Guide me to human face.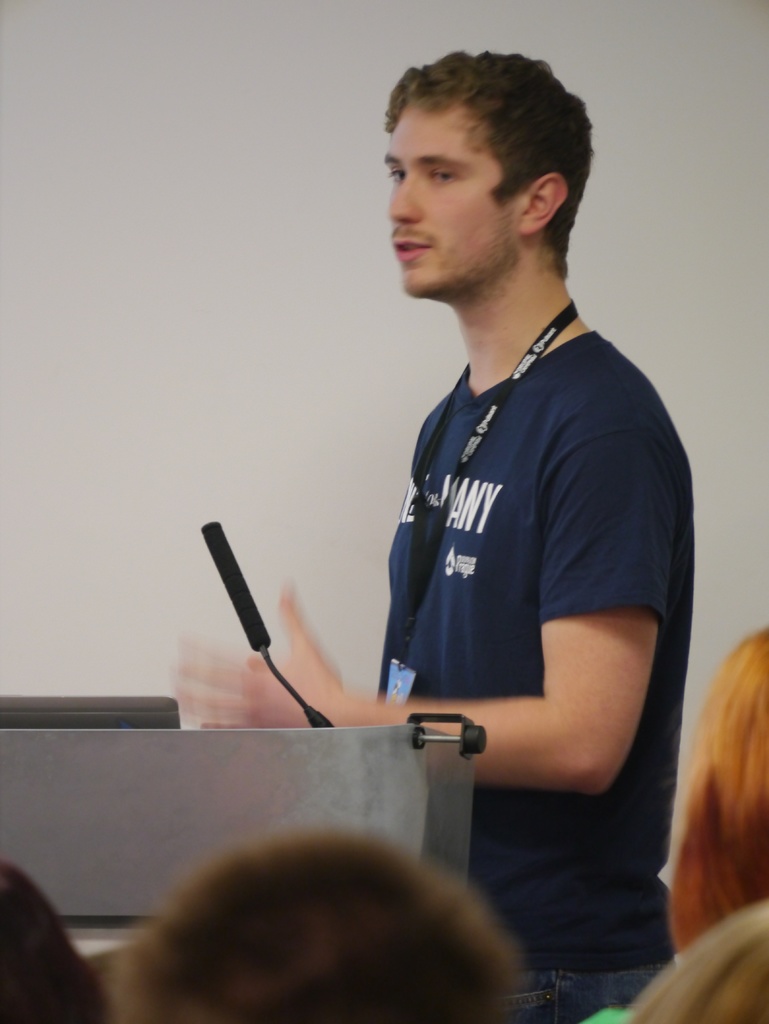
Guidance: bbox=(389, 97, 531, 297).
